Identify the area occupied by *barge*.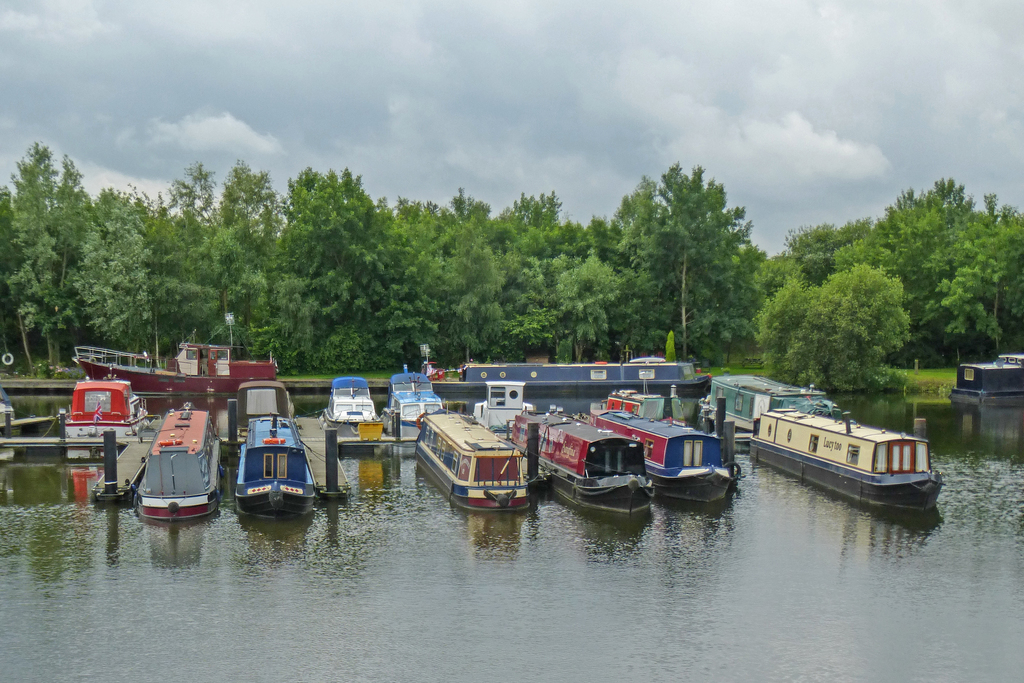
Area: {"x1": 512, "y1": 410, "x2": 657, "y2": 514}.
